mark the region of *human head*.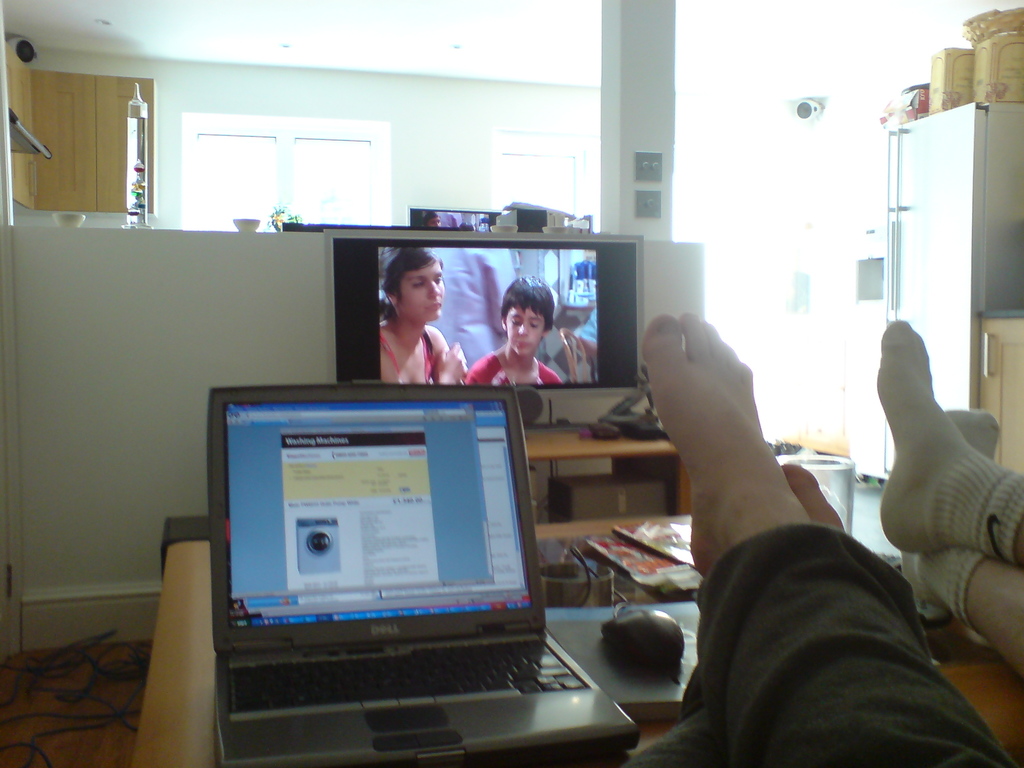
Region: 481, 280, 560, 370.
